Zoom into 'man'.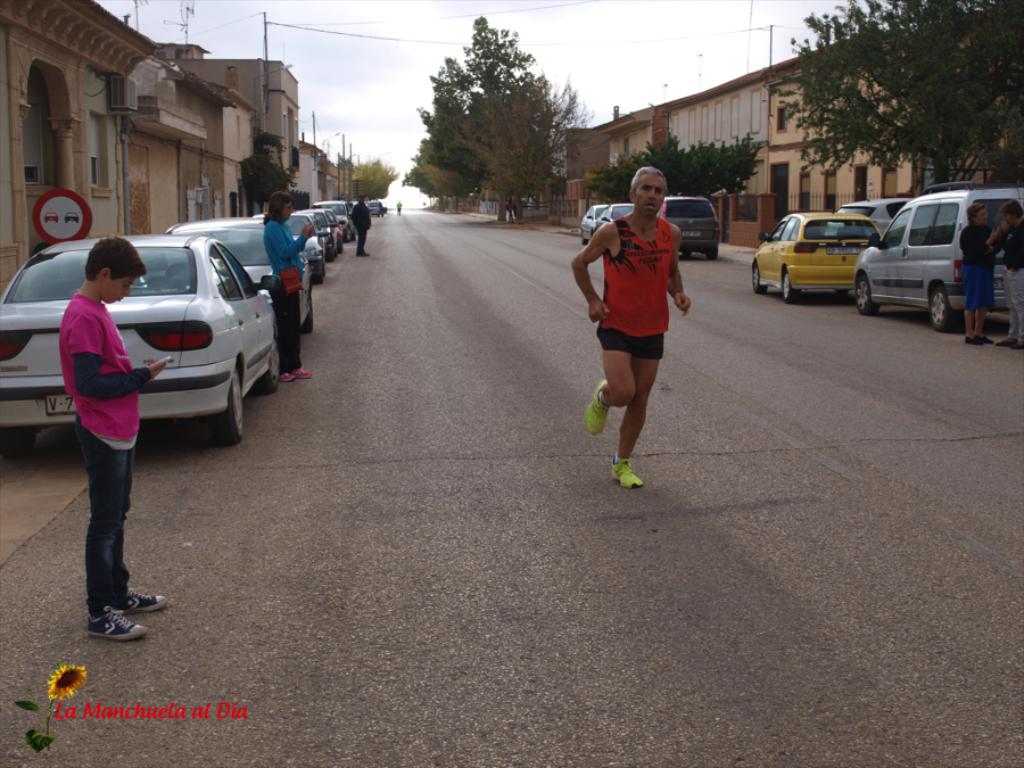
Zoom target: bbox(580, 173, 700, 477).
